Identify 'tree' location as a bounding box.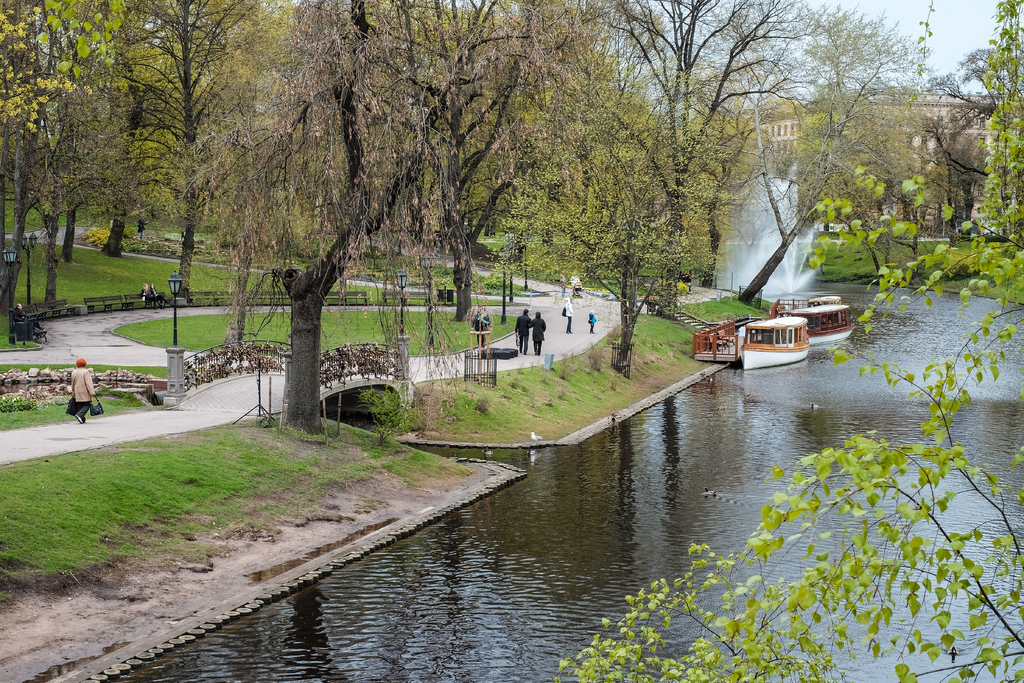
{"x1": 75, "y1": 0, "x2": 173, "y2": 251}.
